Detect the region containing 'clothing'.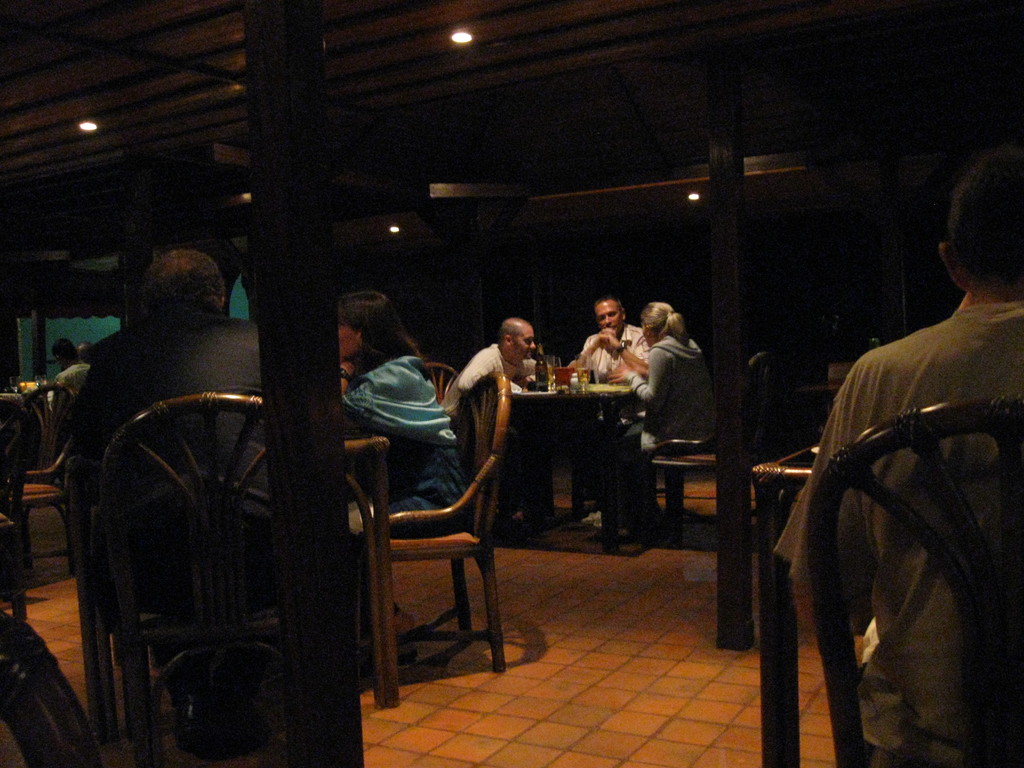
Rect(337, 355, 475, 627).
